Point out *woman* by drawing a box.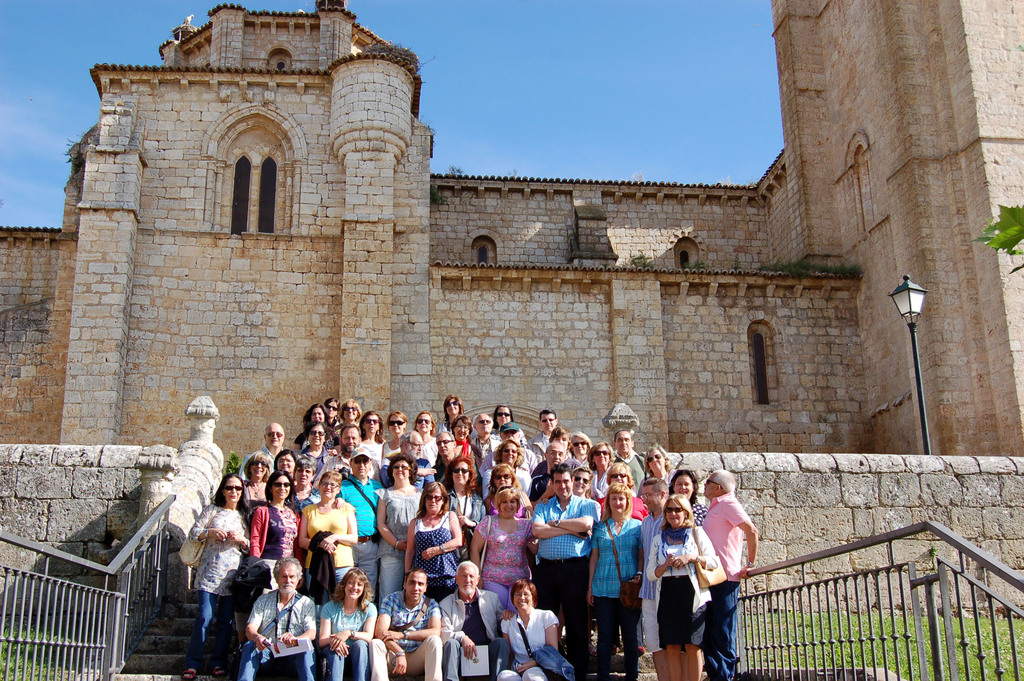
(484,462,535,520).
